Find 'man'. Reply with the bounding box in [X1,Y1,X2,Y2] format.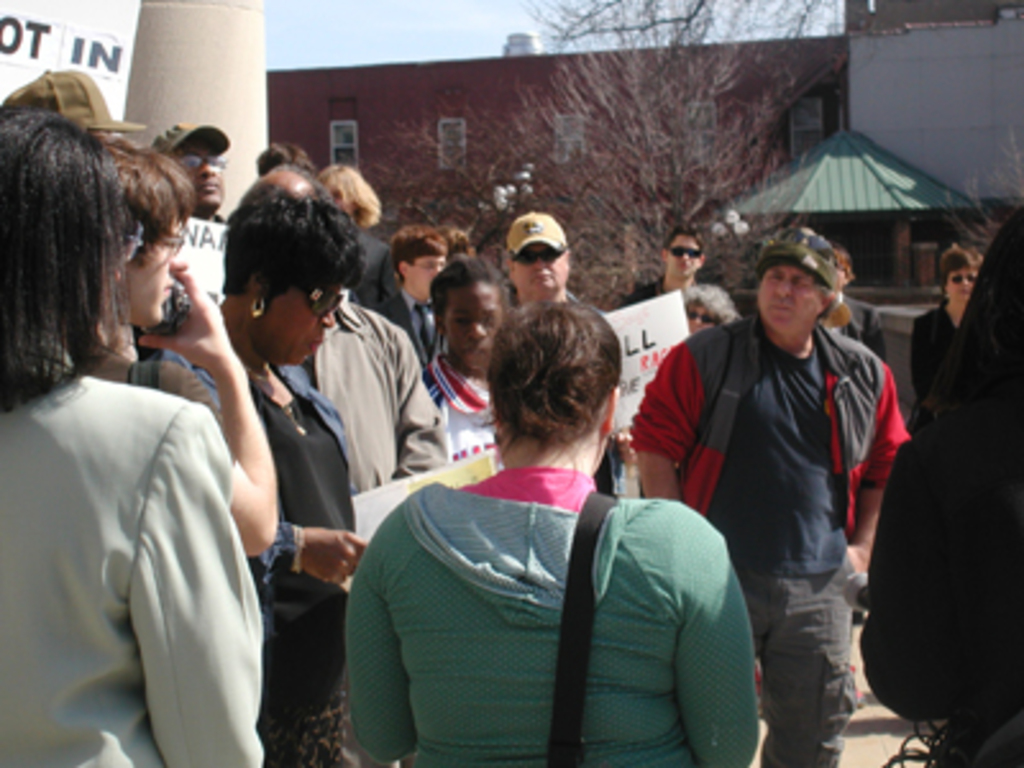
[602,220,737,356].
